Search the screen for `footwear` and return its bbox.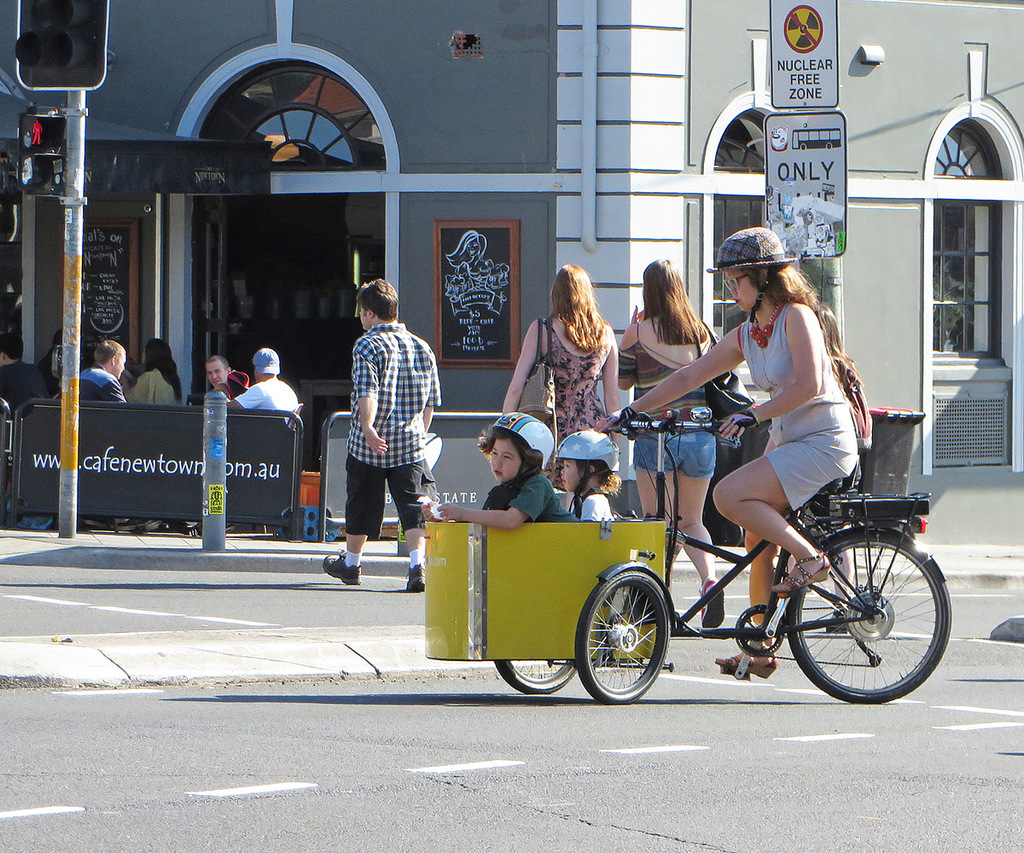
Found: (411, 564, 426, 591).
